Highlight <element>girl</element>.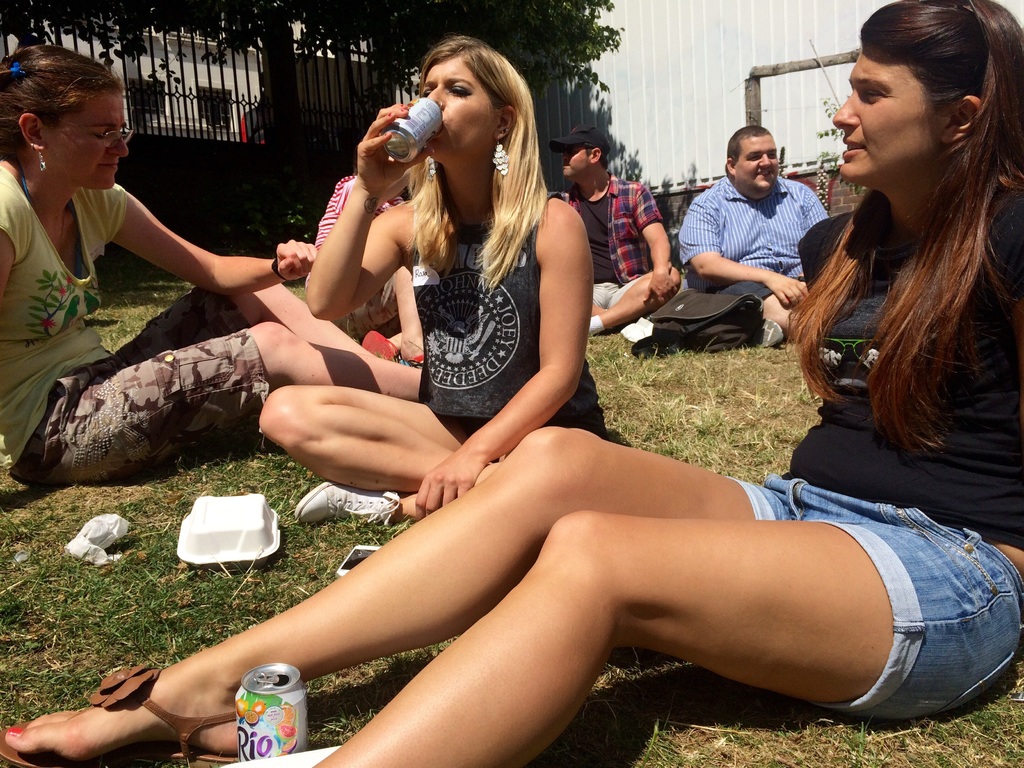
Highlighted region: pyautogui.locateOnScreen(252, 28, 609, 531).
